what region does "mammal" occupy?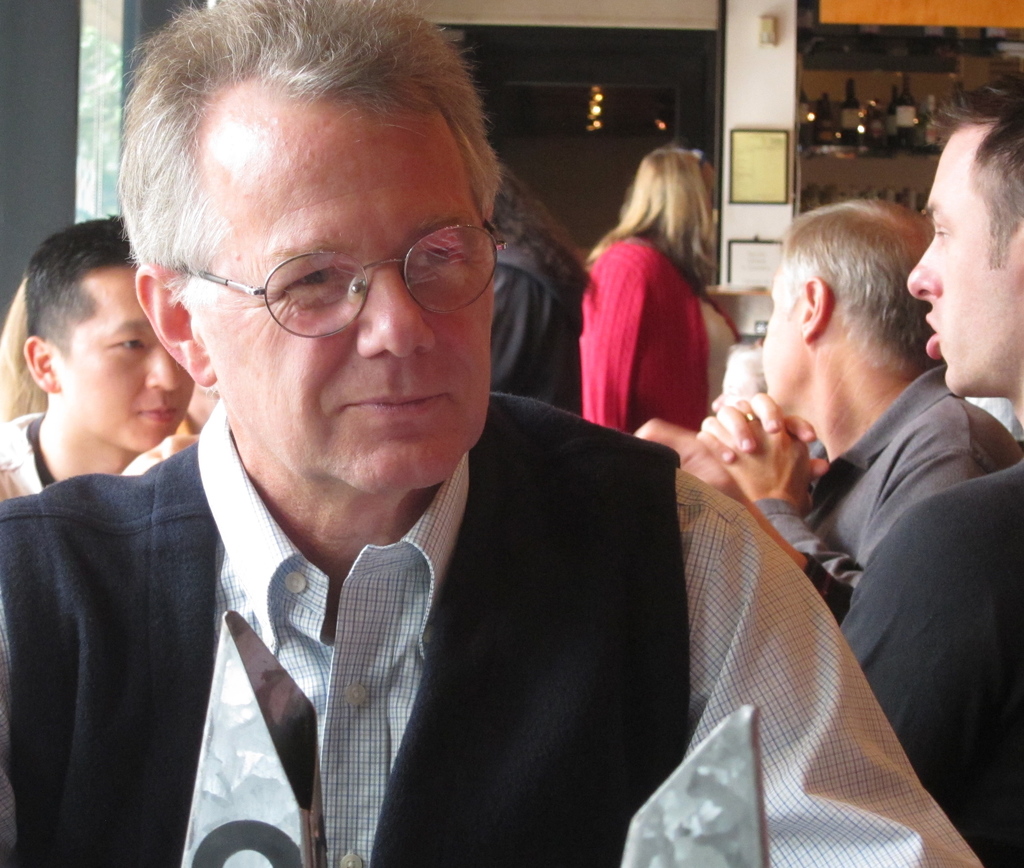
detection(699, 339, 821, 485).
